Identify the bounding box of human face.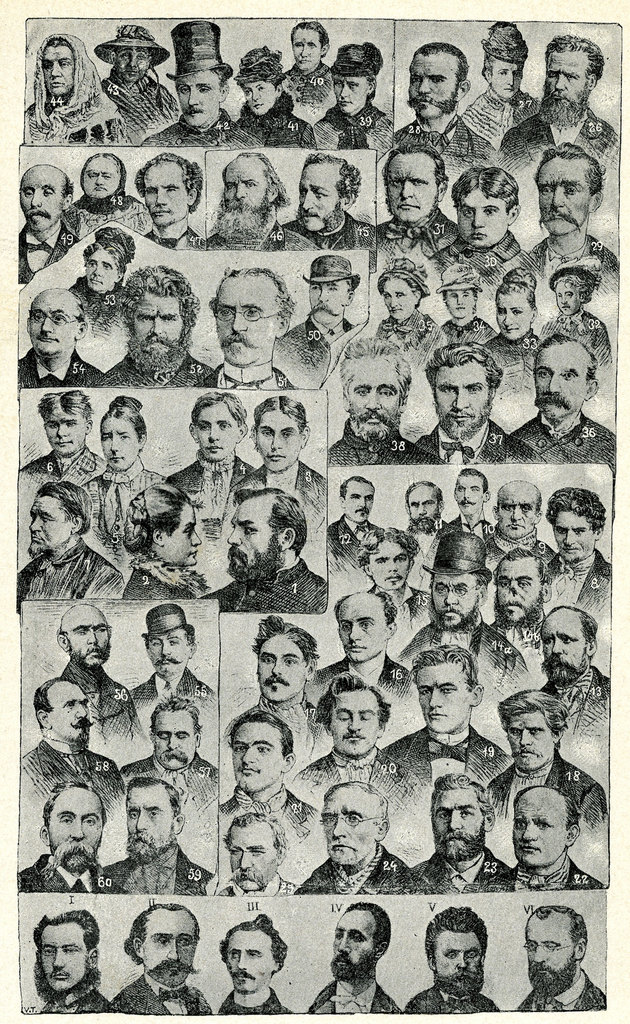
l=434, t=787, r=482, b=860.
